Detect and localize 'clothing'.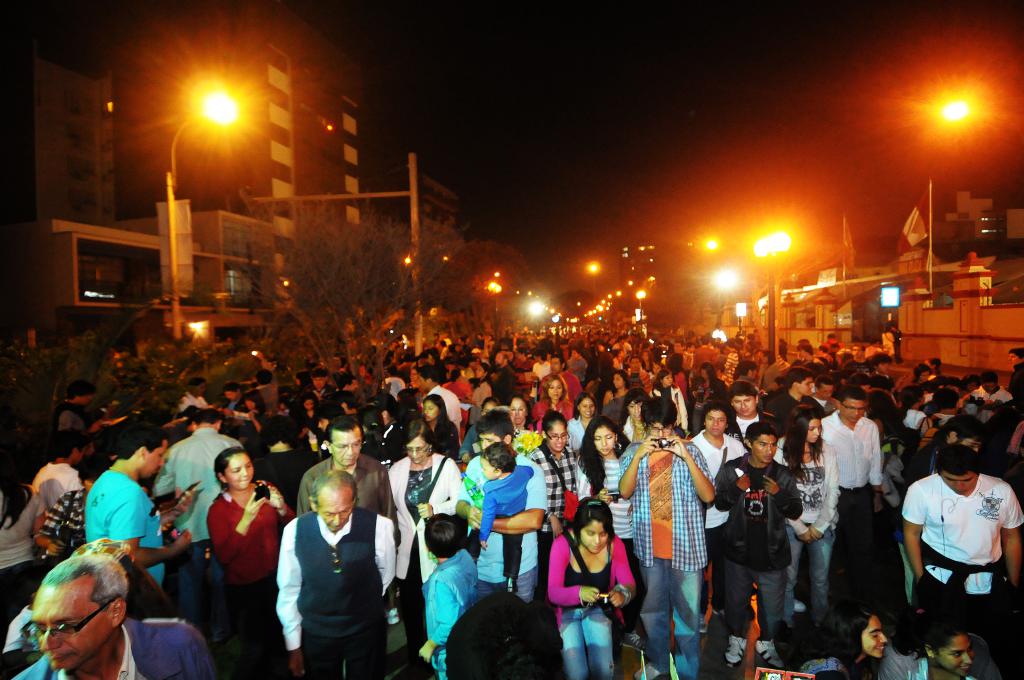
Localized at (776,437,838,621).
